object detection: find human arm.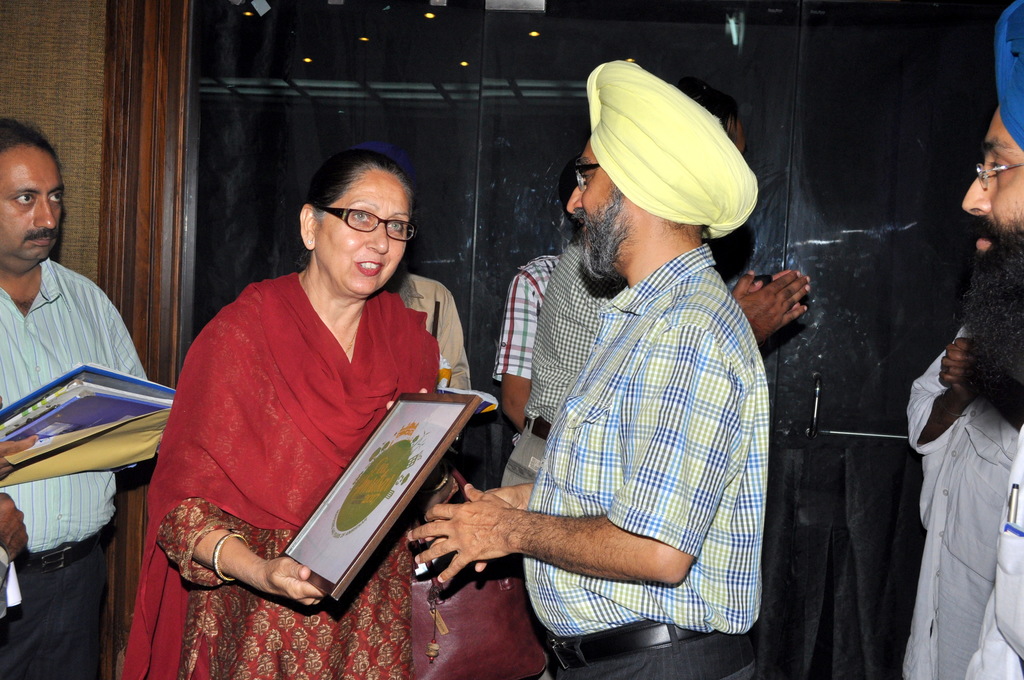
pyautogui.locateOnScreen(0, 487, 31, 608).
